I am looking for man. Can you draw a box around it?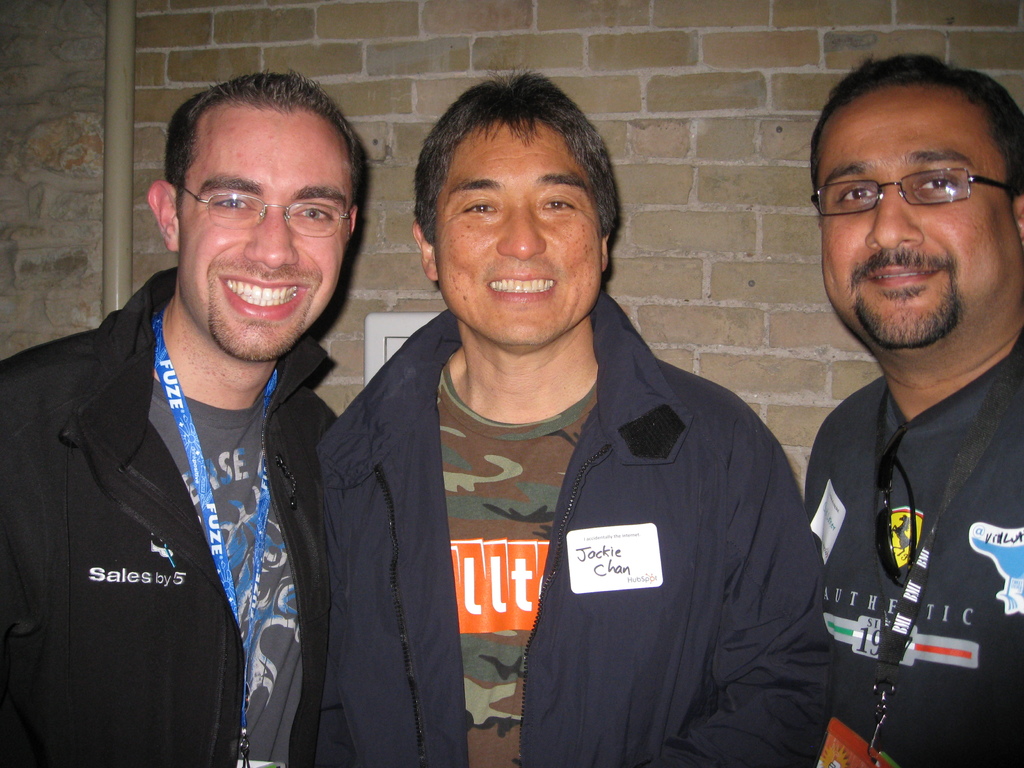
Sure, the bounding box is [809,54,1023,767].
